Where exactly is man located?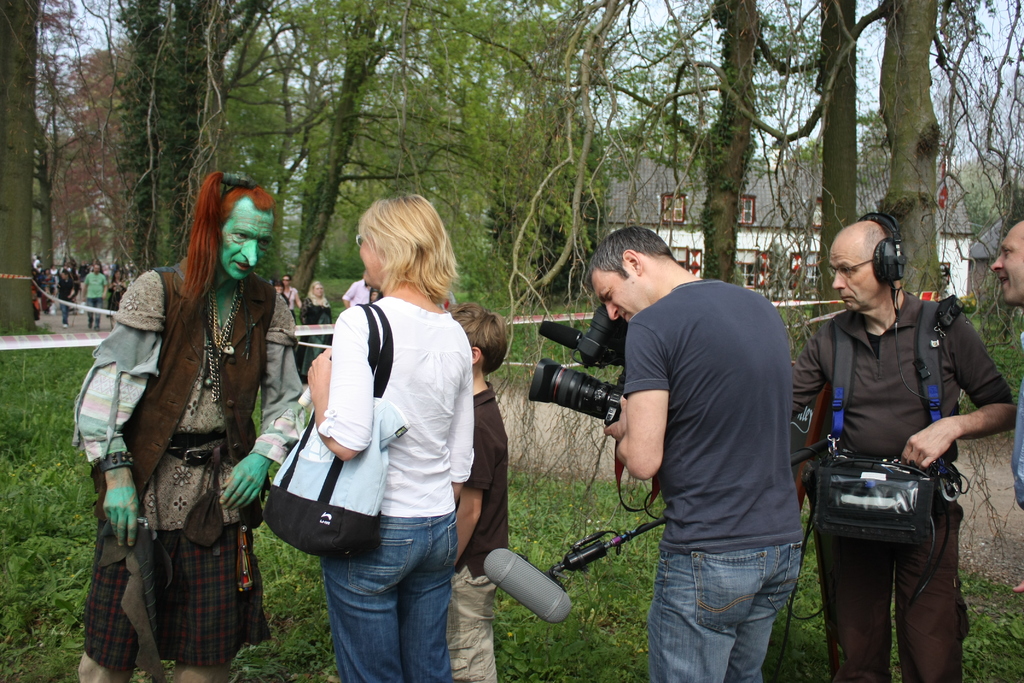
Its bounding box is locate(72, 165, 310, 682).
